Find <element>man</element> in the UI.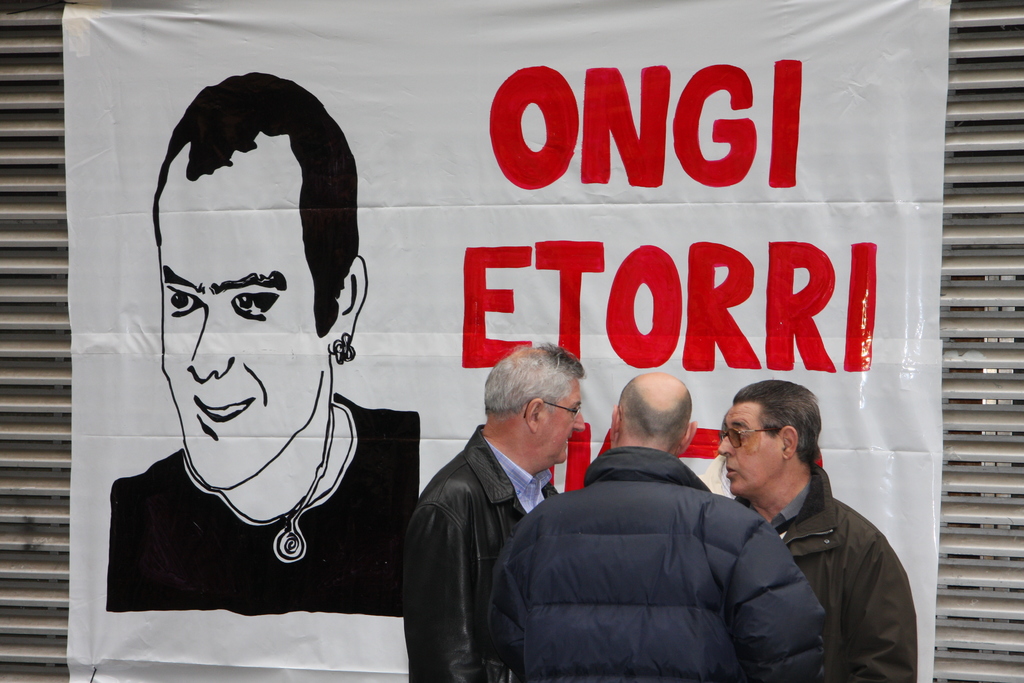
UI element at l=404, t=345, r=586, b=682.
